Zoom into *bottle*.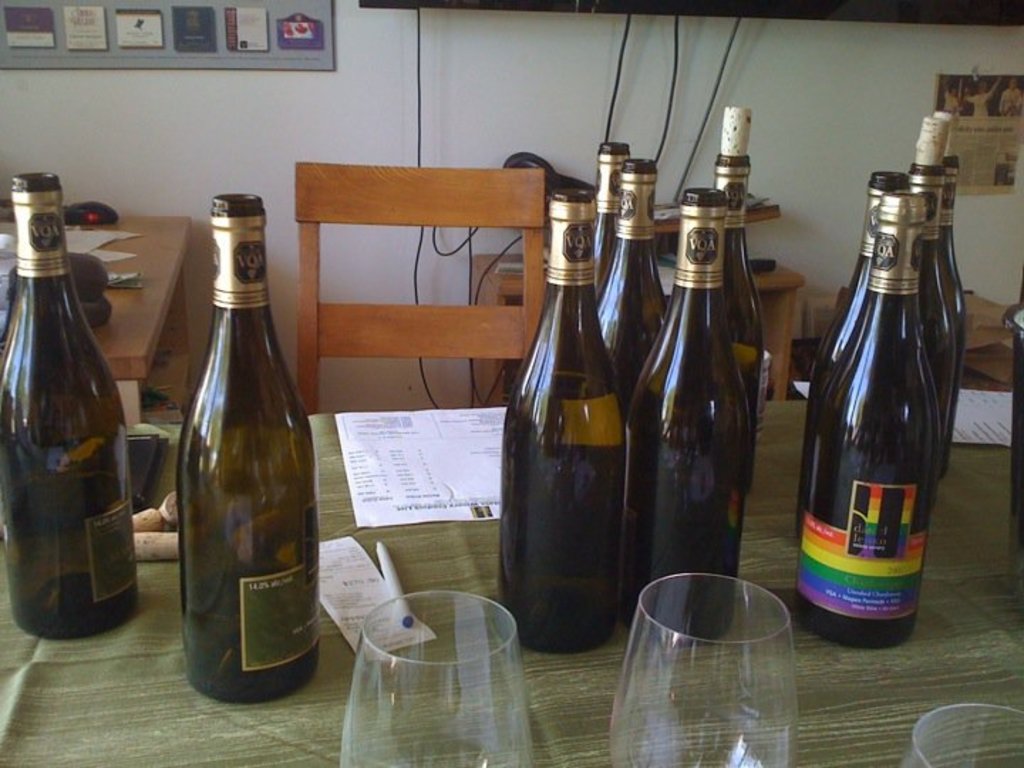
Zoom target: (587,138,633,314).
